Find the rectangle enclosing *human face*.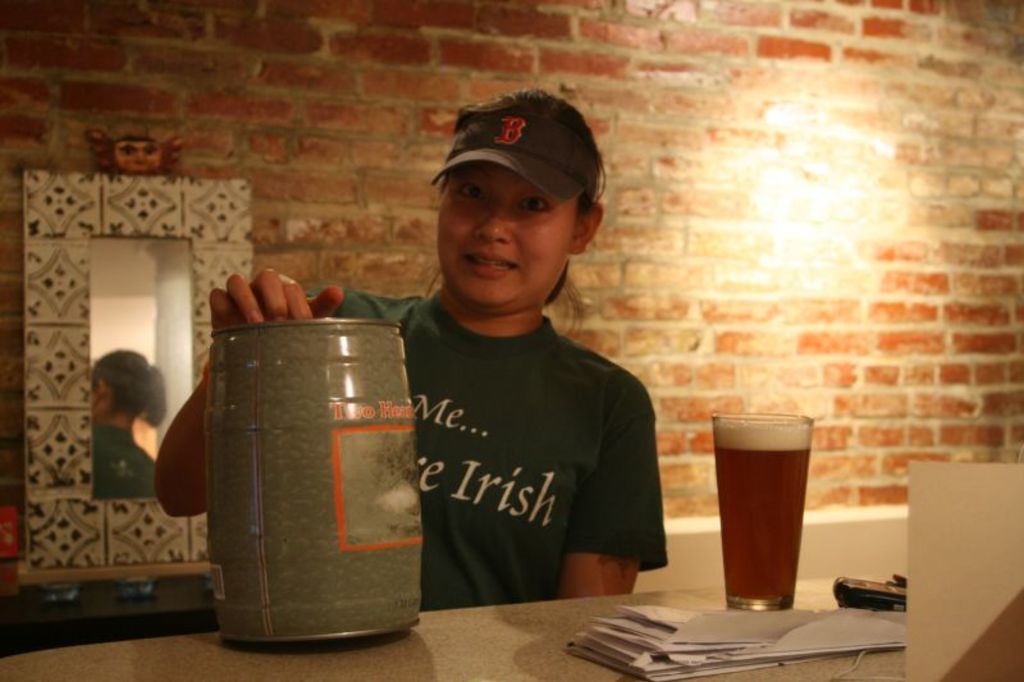
439,161,577,305.
